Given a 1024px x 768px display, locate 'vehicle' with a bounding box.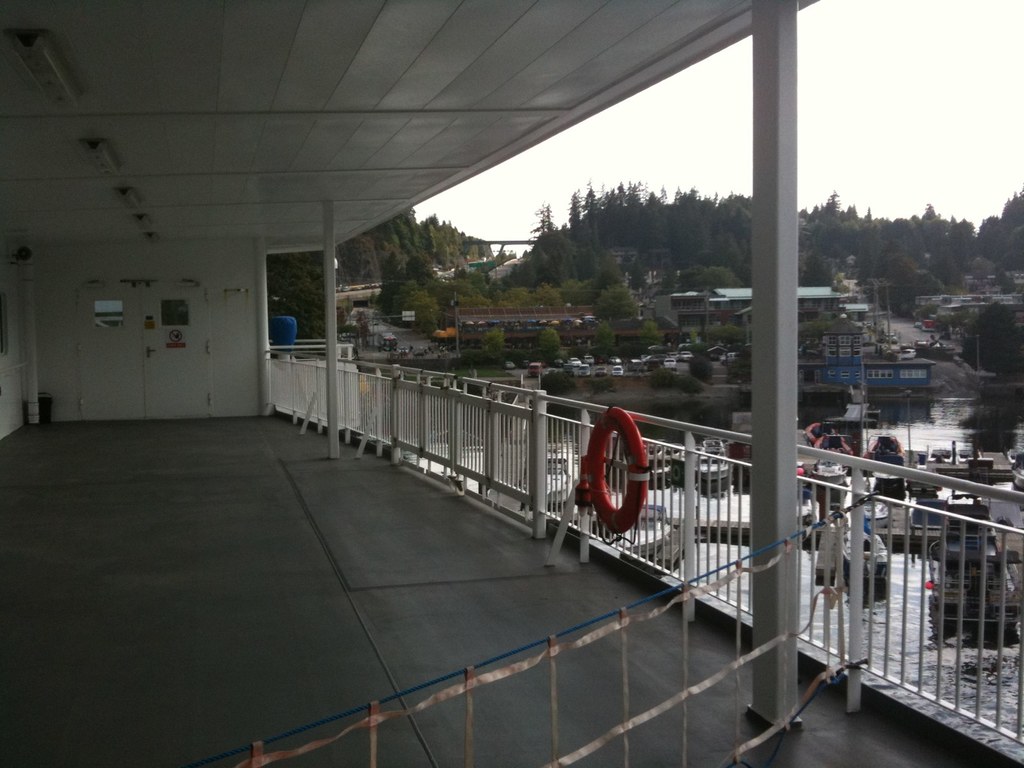
Located: (383,332,398,349).
